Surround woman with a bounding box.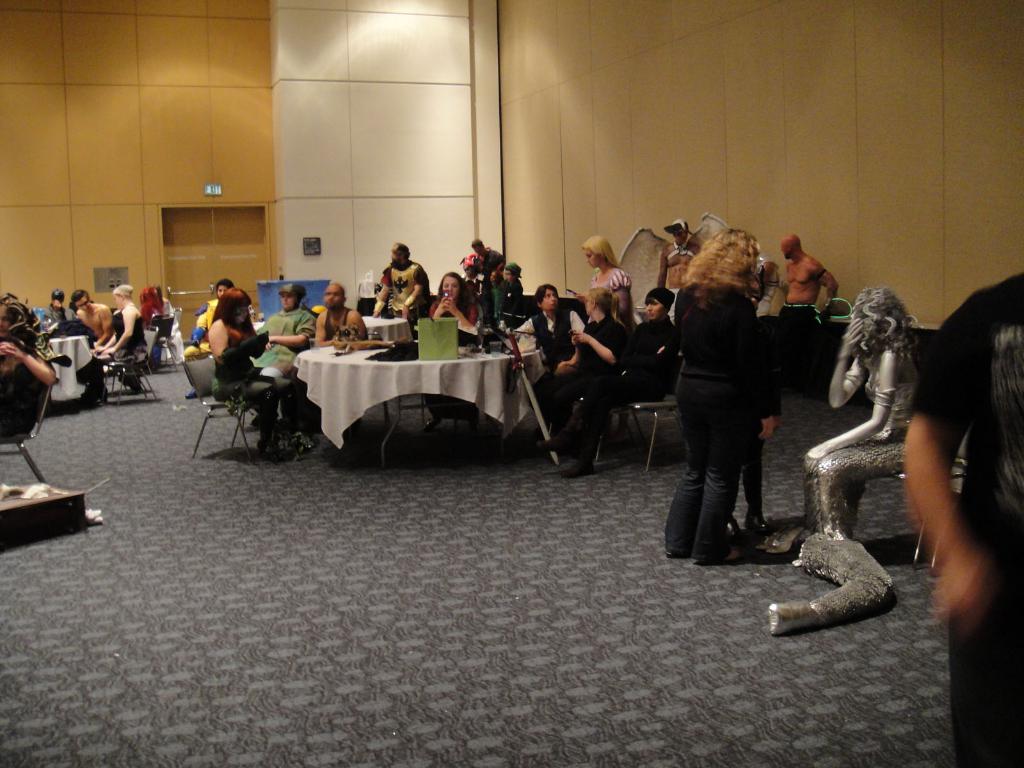
left=209, top=284, right=298, bottom=461.
